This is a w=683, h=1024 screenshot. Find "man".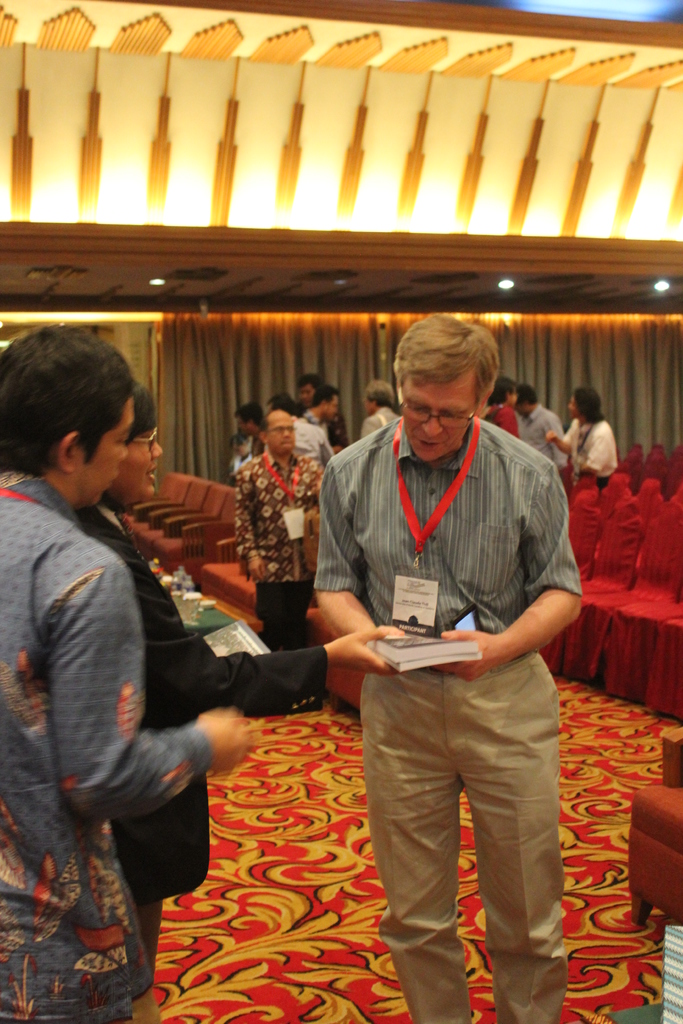
Bounding box: {"x1": 309, "y1": 328, "x2": 578, "y2": 1004}.
